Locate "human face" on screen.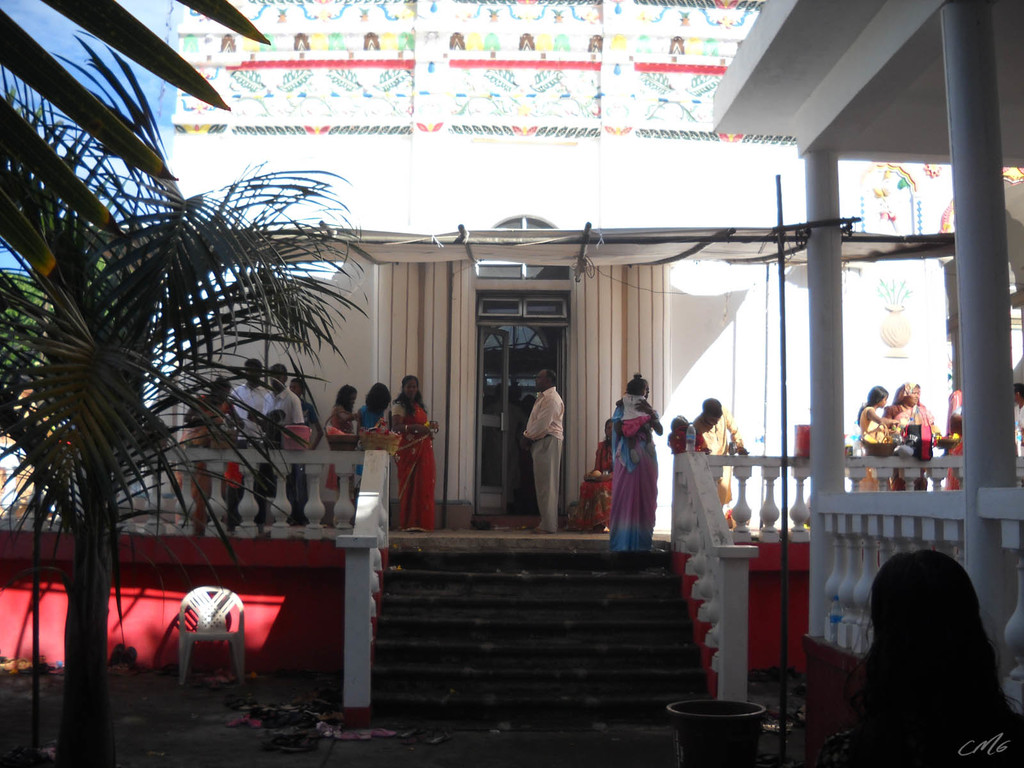
On screen at [401,374,420,401].
